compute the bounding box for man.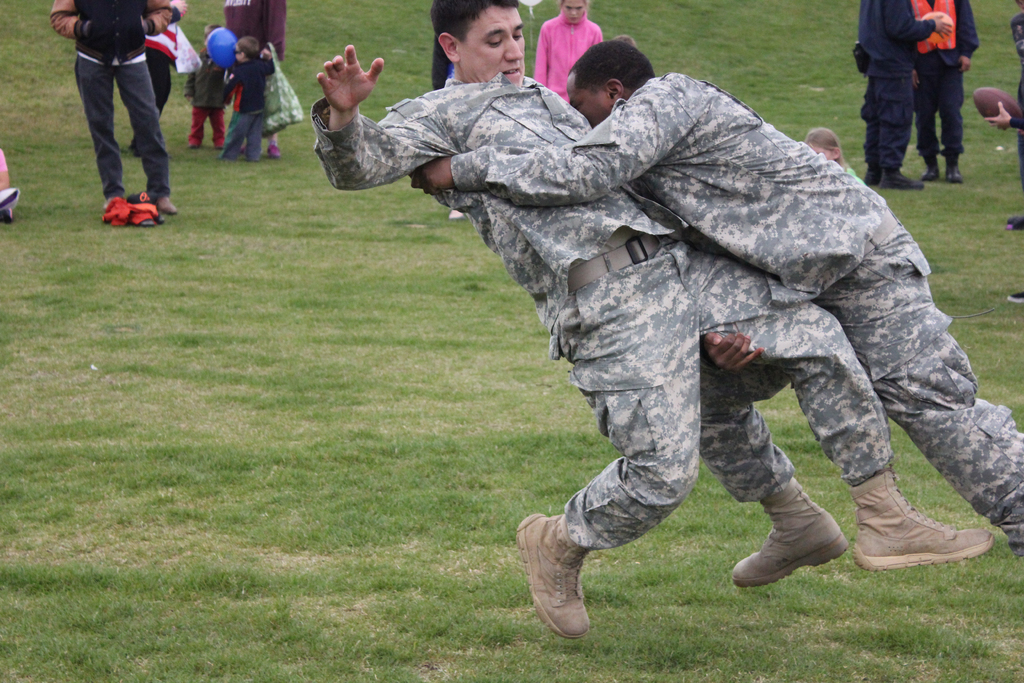
pyautogui.locateOnScreen(410, 38, 1023, 589).
